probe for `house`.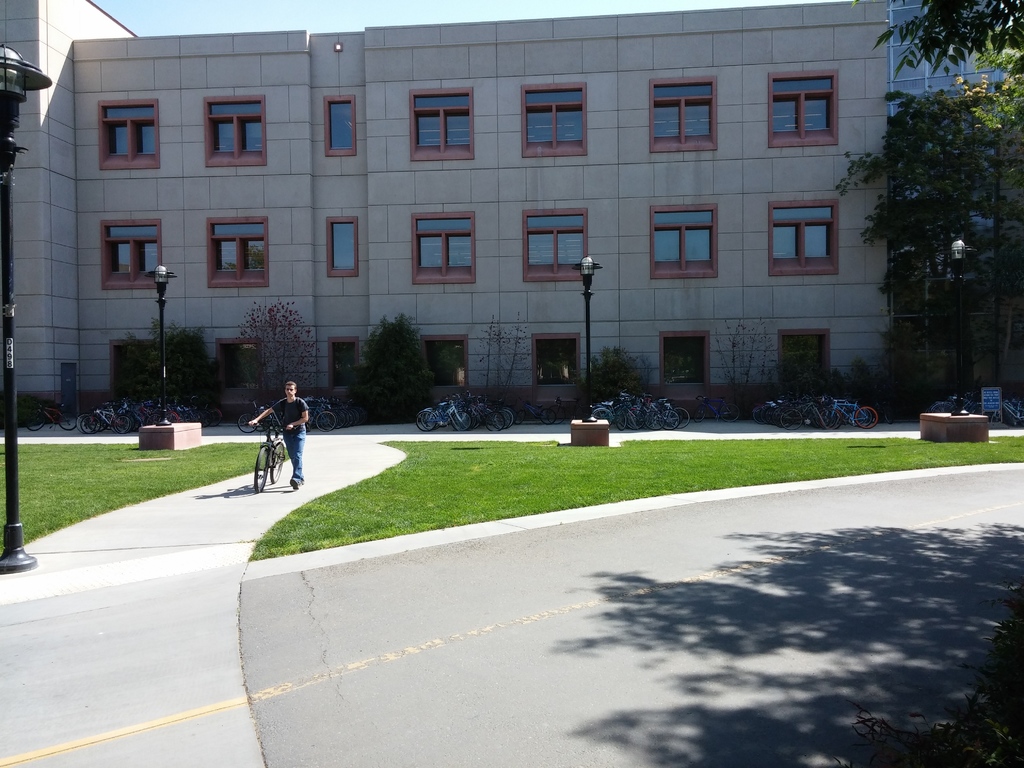
Probe result: rect(885, 0, 1023, 312).
